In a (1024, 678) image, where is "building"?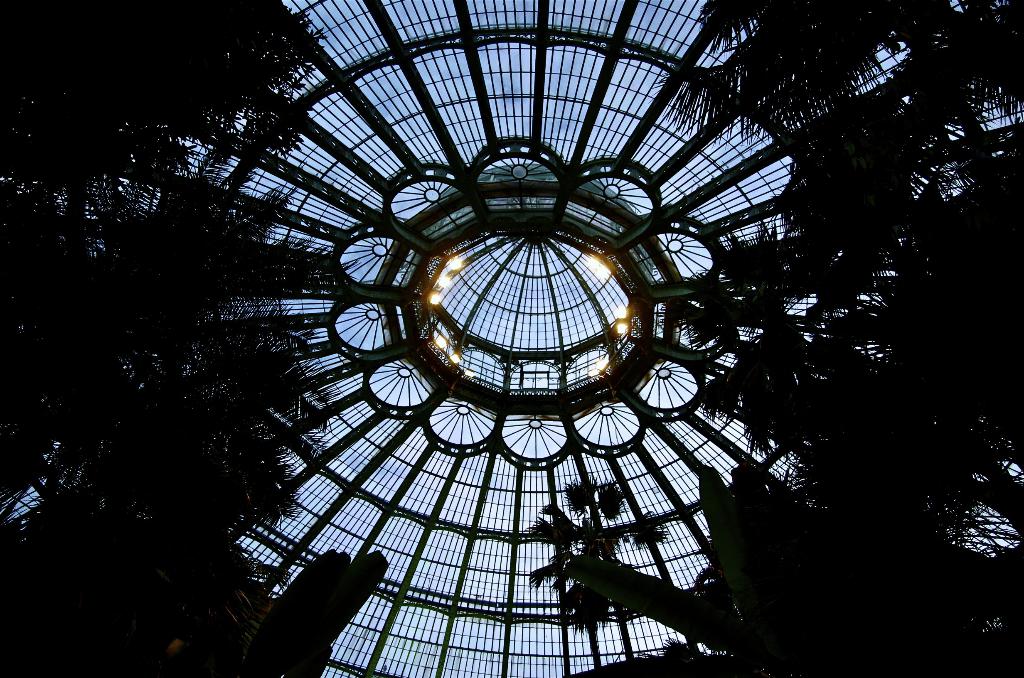
0, 0, 1023, 677.
